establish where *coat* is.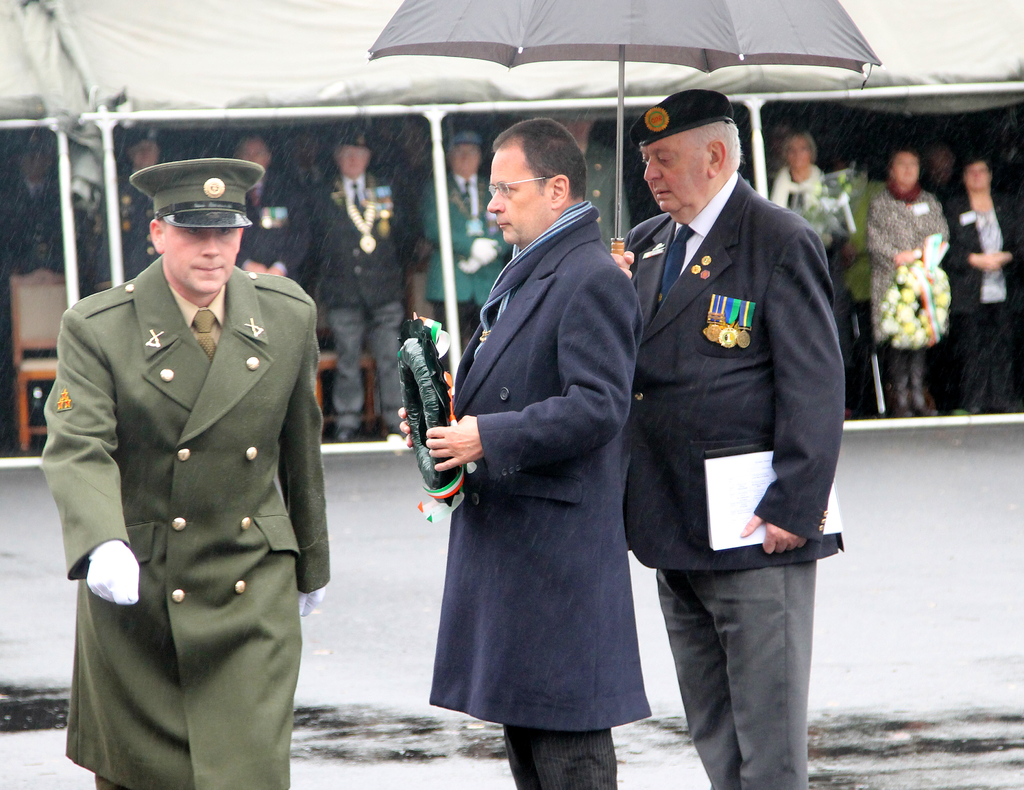
Established at {"left": 320, "top": 170, "right": 400, "bottom": 307}.
